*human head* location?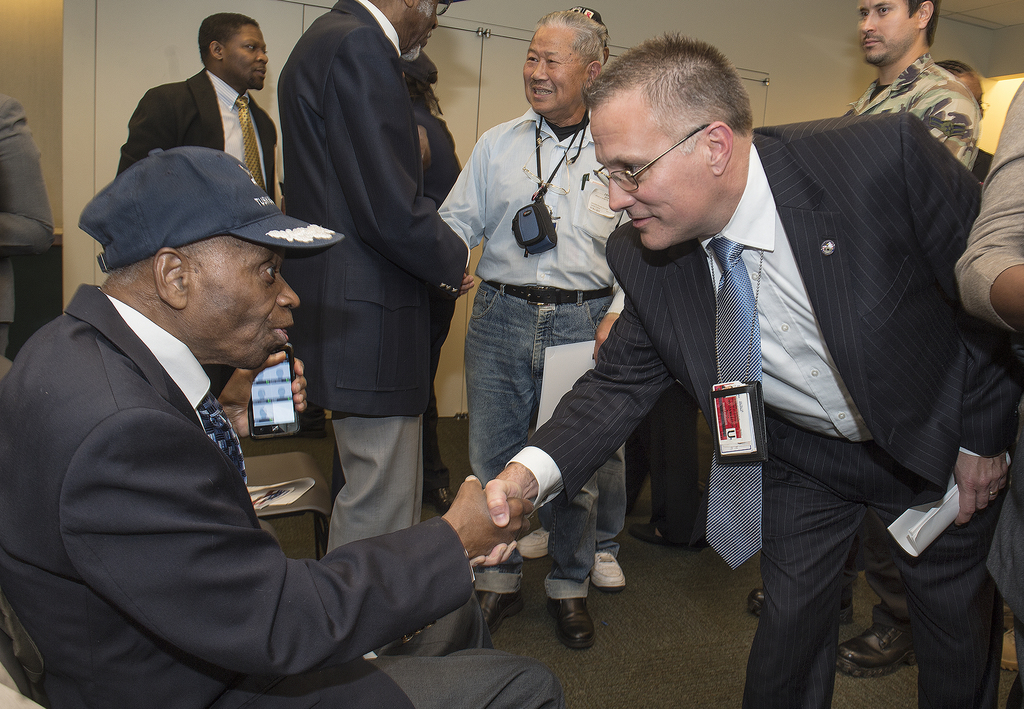
l=196, t=8, r=267, b=90
